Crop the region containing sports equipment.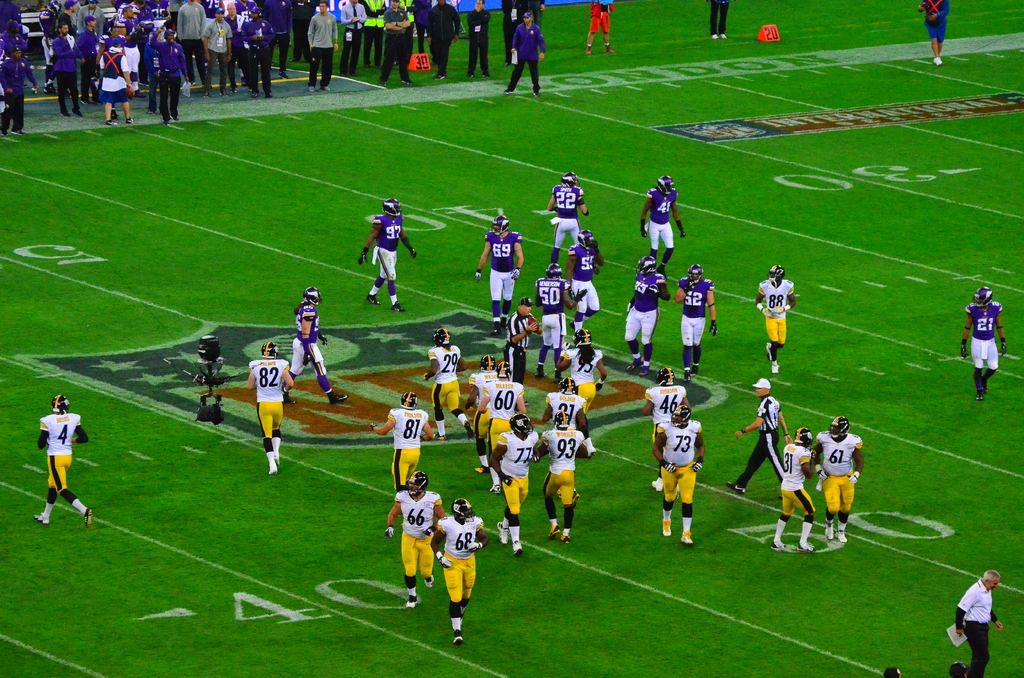
Crop region: rect(683, 264, 702, 288).
